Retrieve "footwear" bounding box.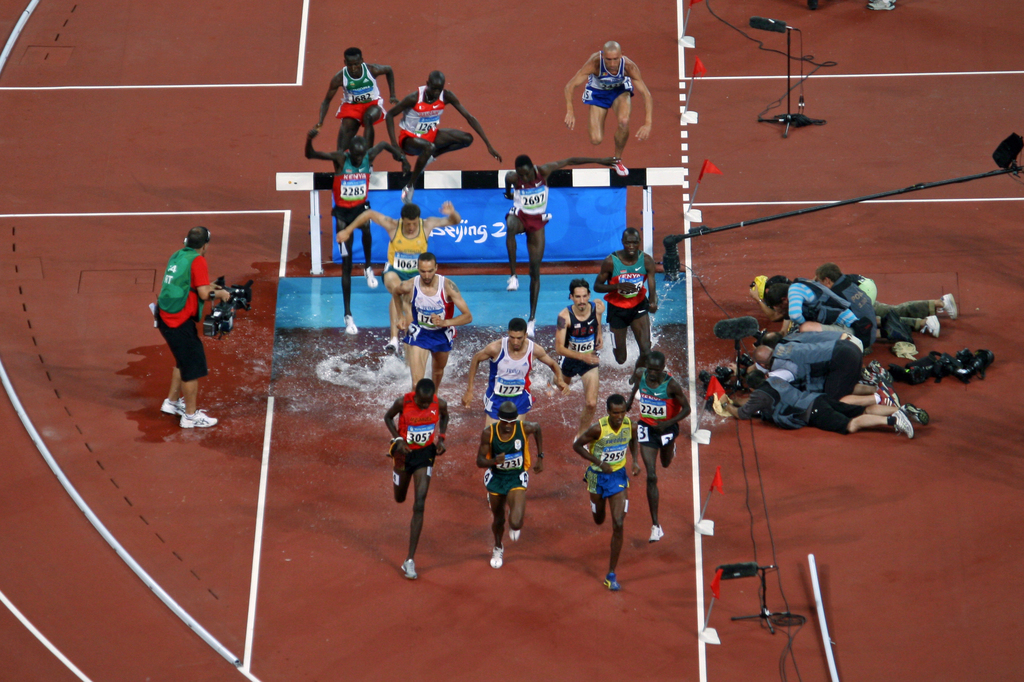
Bounding box: left=524, top=320, right=535, bottom=341.
